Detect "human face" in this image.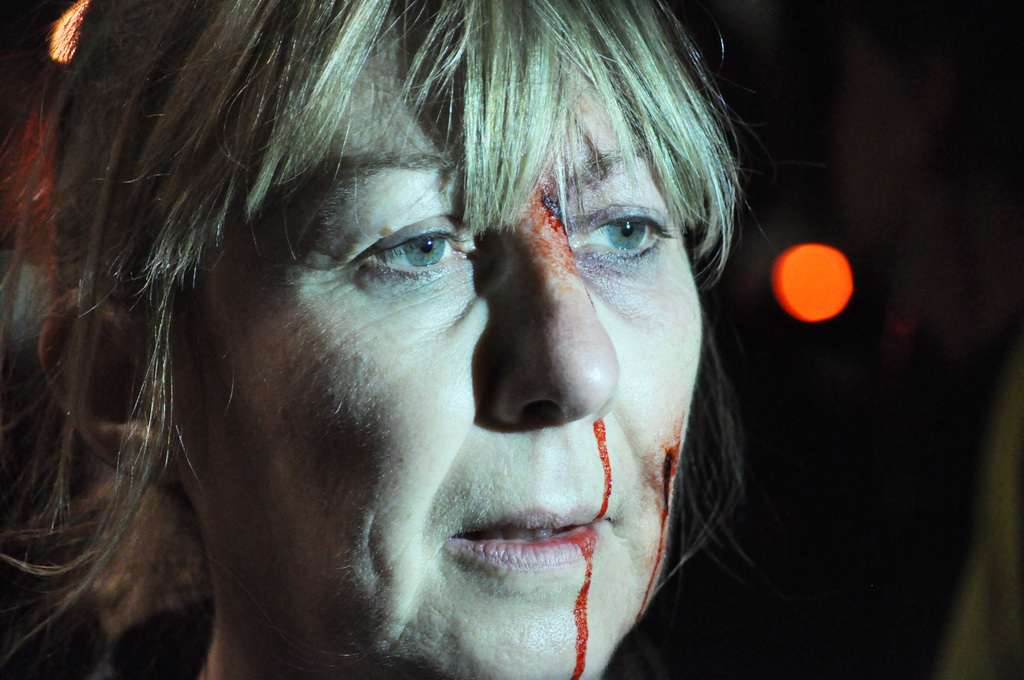
Detection: [x1=162, y1=3, x2=703, y2=679].
